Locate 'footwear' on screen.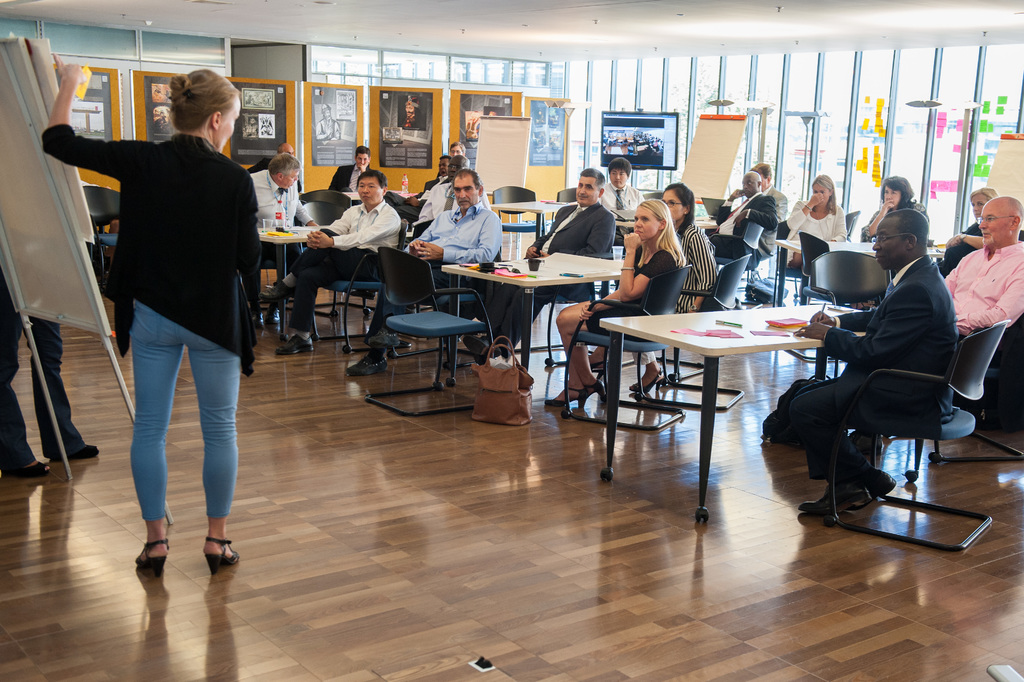
On screen at 543 388 584 411.
